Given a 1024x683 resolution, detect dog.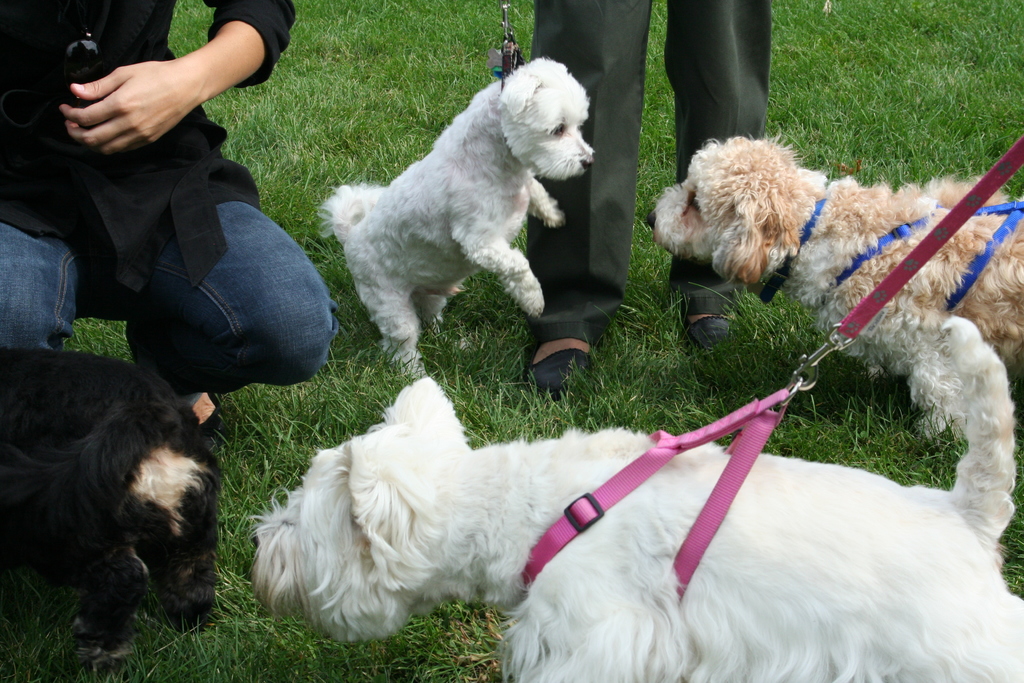
x1=0 y1=338 x2=253 y2=661.
